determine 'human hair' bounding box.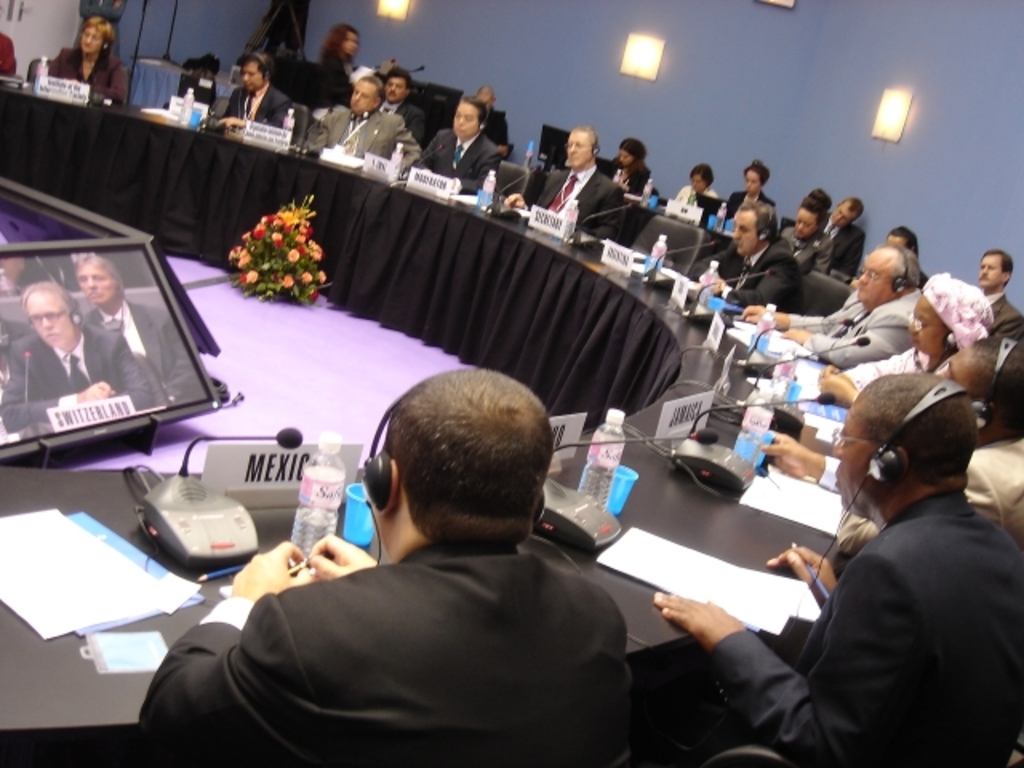
Determined: region(461, 96, 490, 133).
